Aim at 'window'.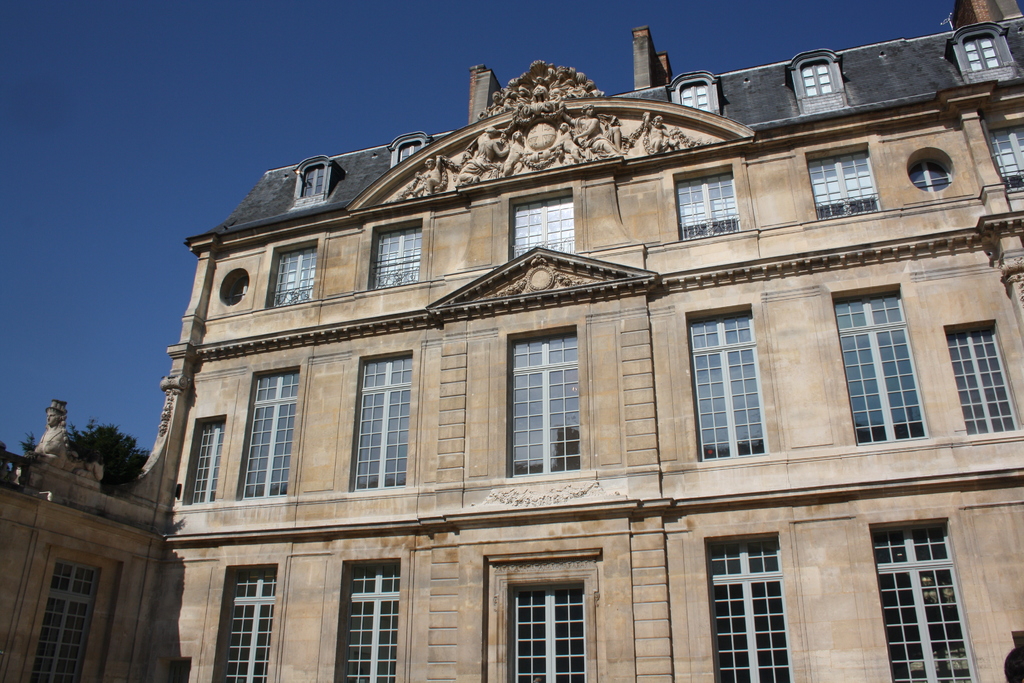
Aimed at 351 349 412 491.
